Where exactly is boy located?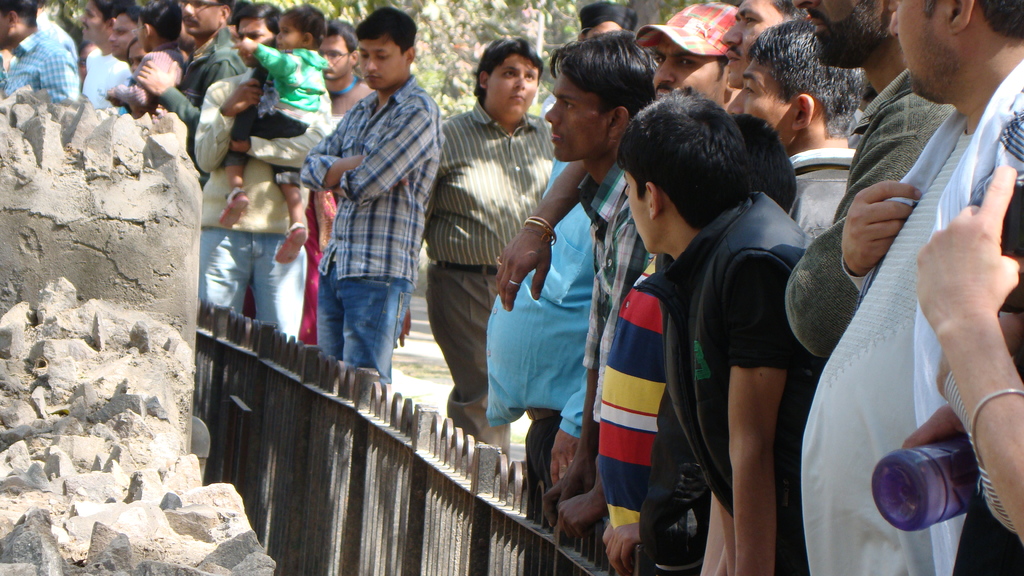
Its bounding box is (210,0,343,264).
